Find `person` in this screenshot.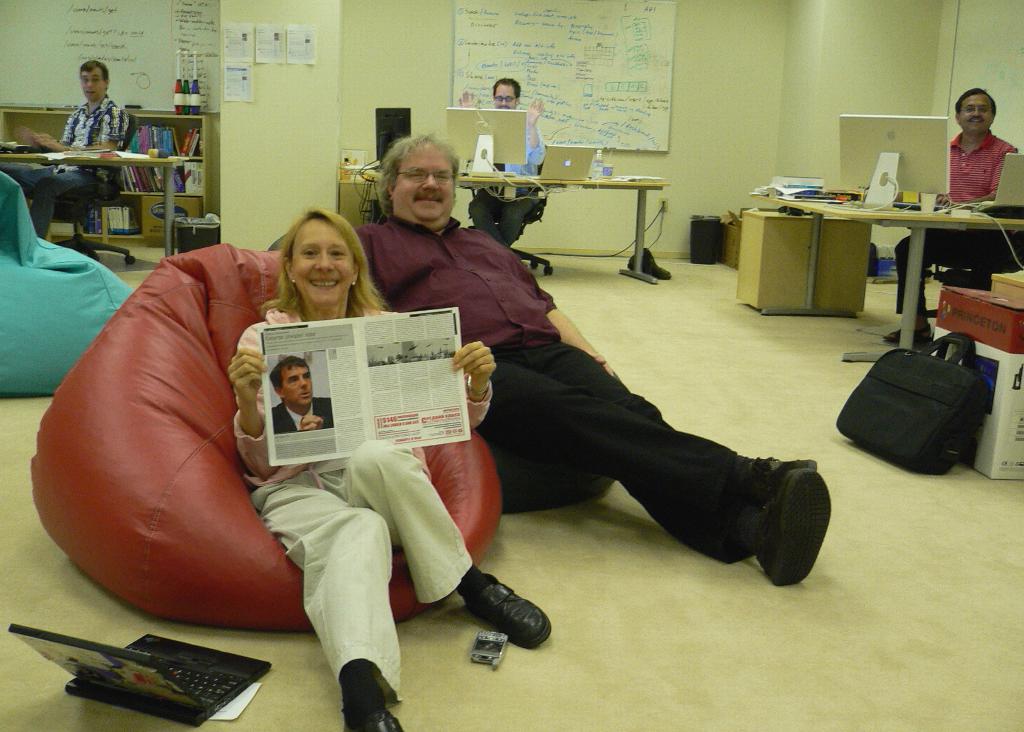
The bounding box for `person` is [269, 353, 332, 432].
